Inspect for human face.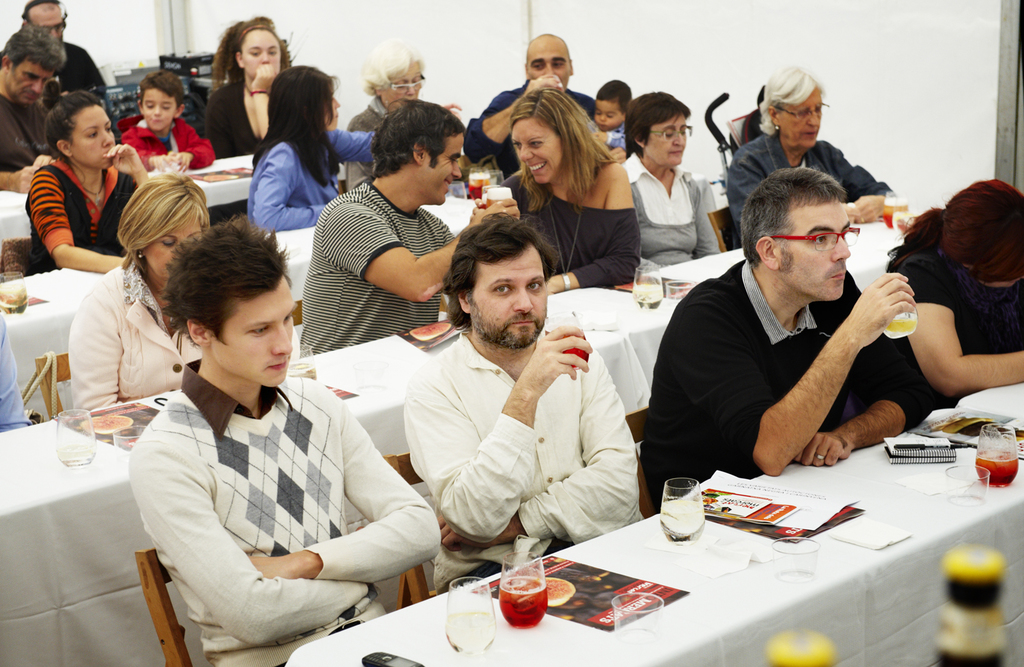
Inspection: bbox=[594, 101, 624, 128].
